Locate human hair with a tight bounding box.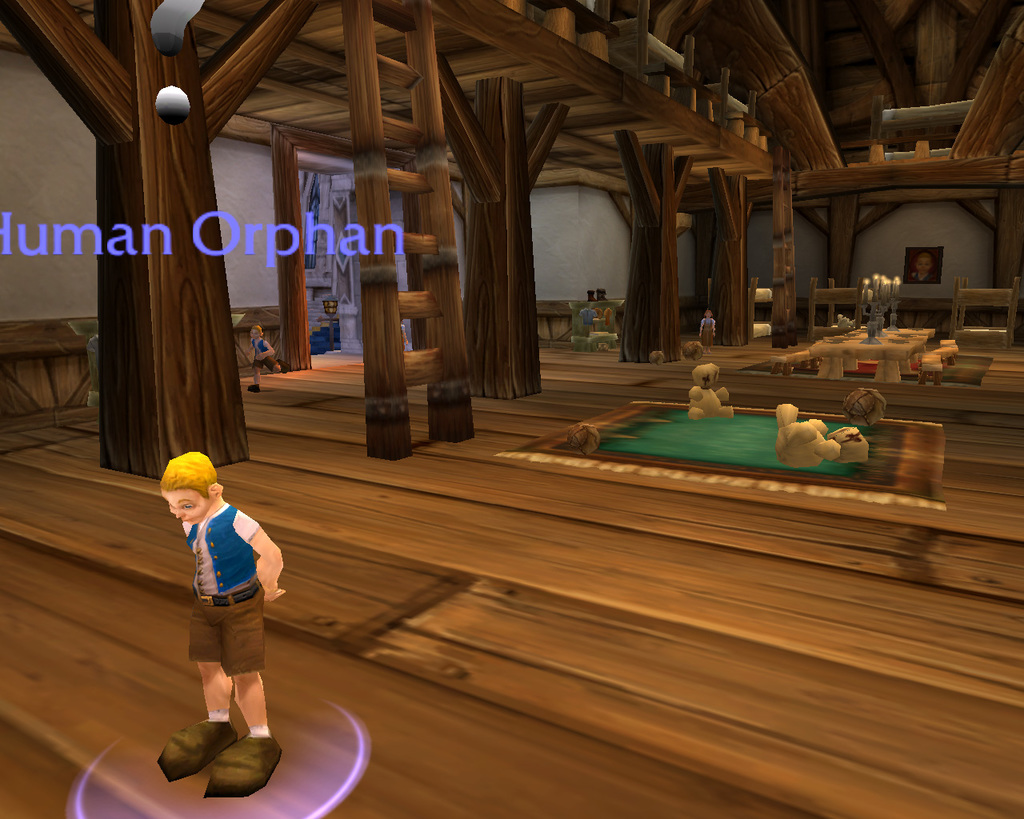
bbox=[160, 450, 218, 501].
